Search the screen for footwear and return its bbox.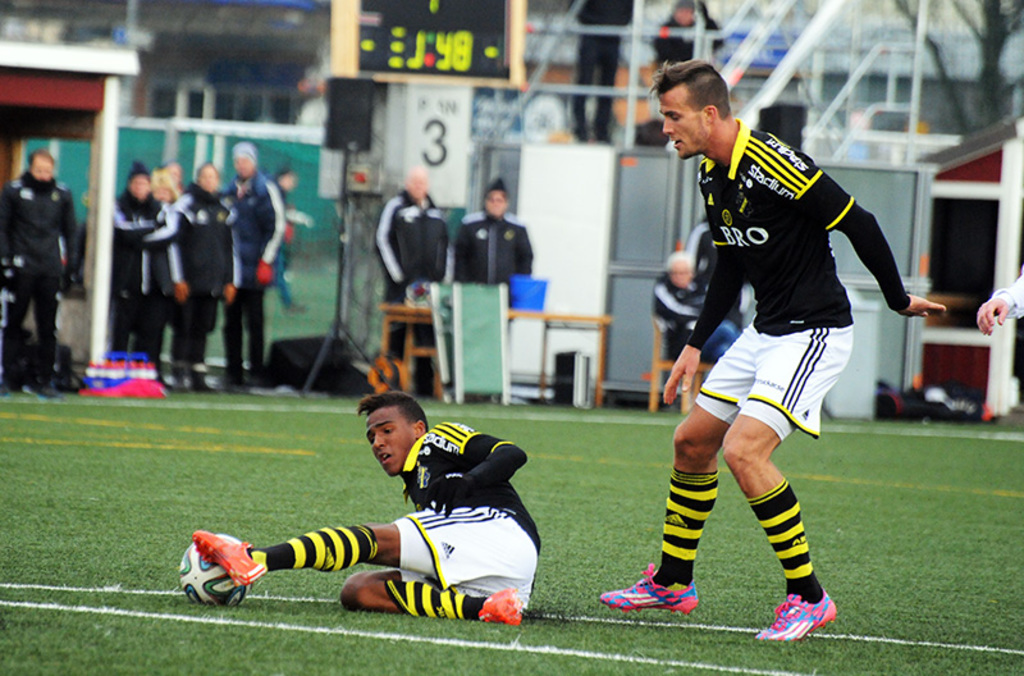
Found: [x1=172, y1=355, x2=187, y2=393].
